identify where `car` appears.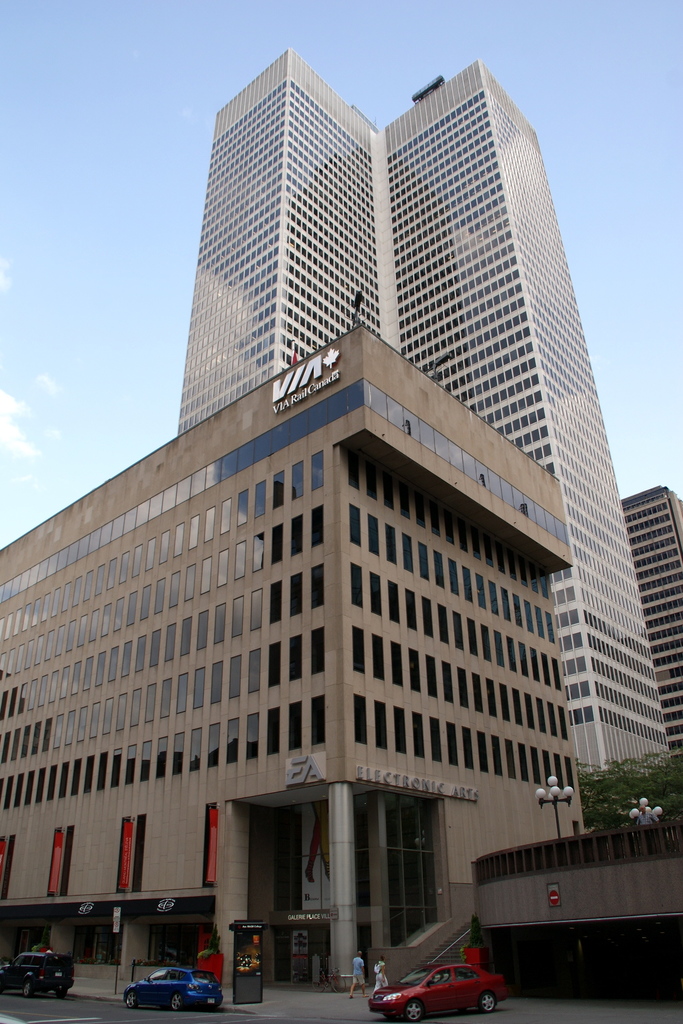
Appears at rect(1, 948, 71, 995).
